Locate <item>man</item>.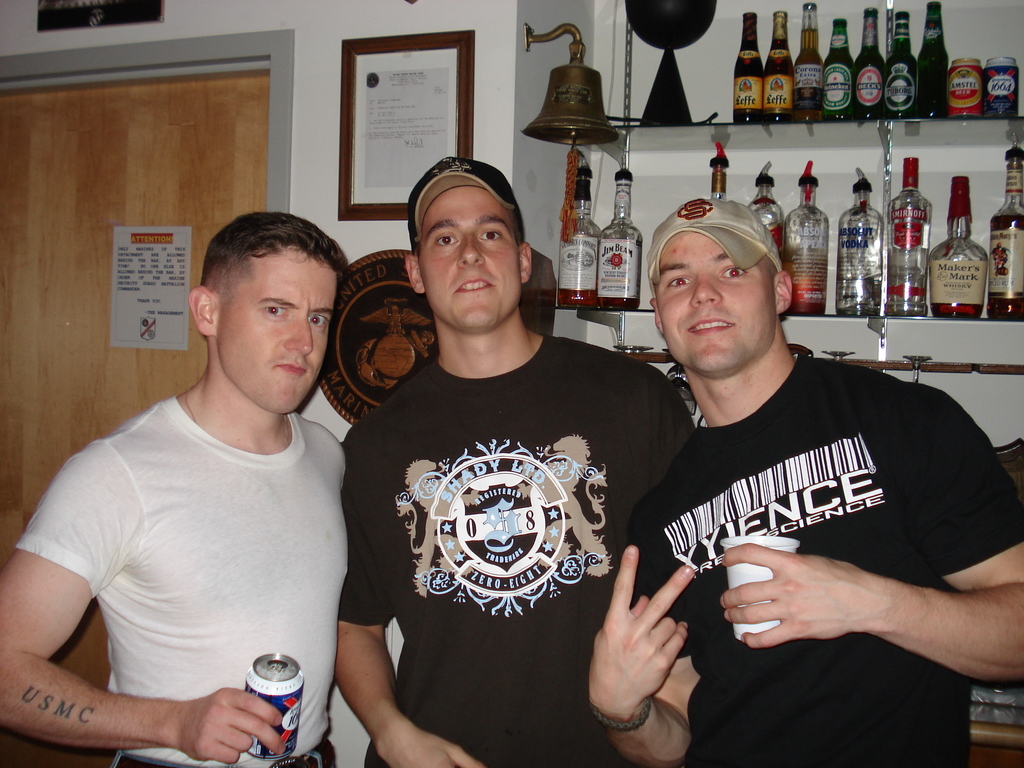
Bounding box: [586,175,1005,745].
